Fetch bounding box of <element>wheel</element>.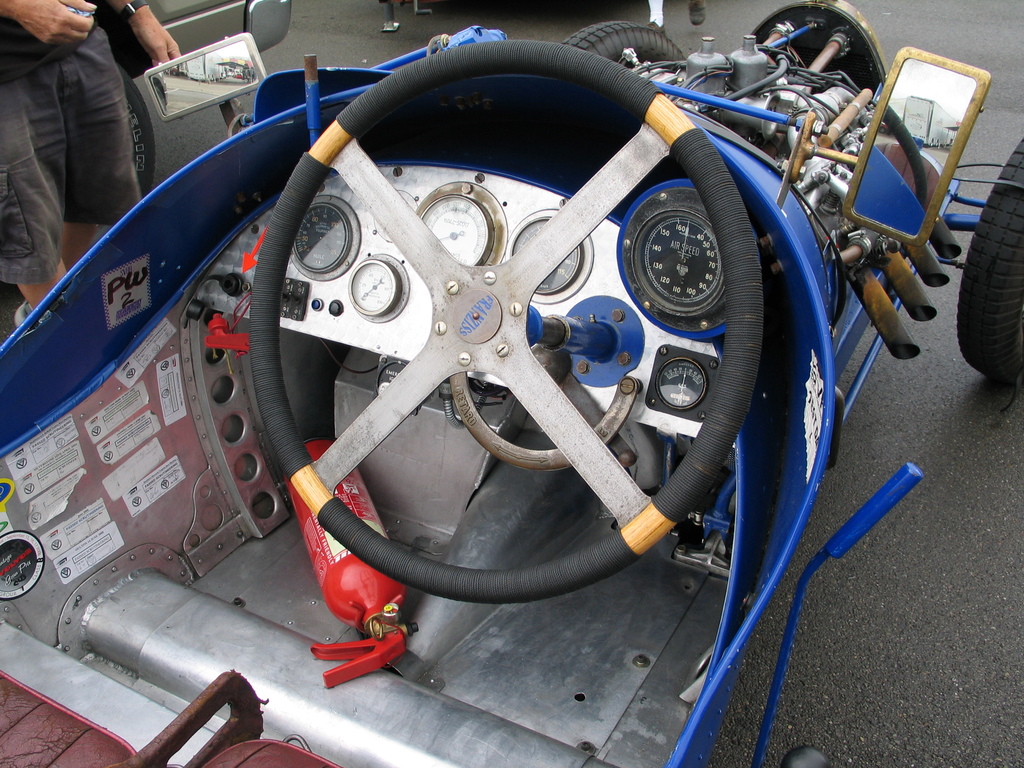
Bbox: [954,136,1023,387].
